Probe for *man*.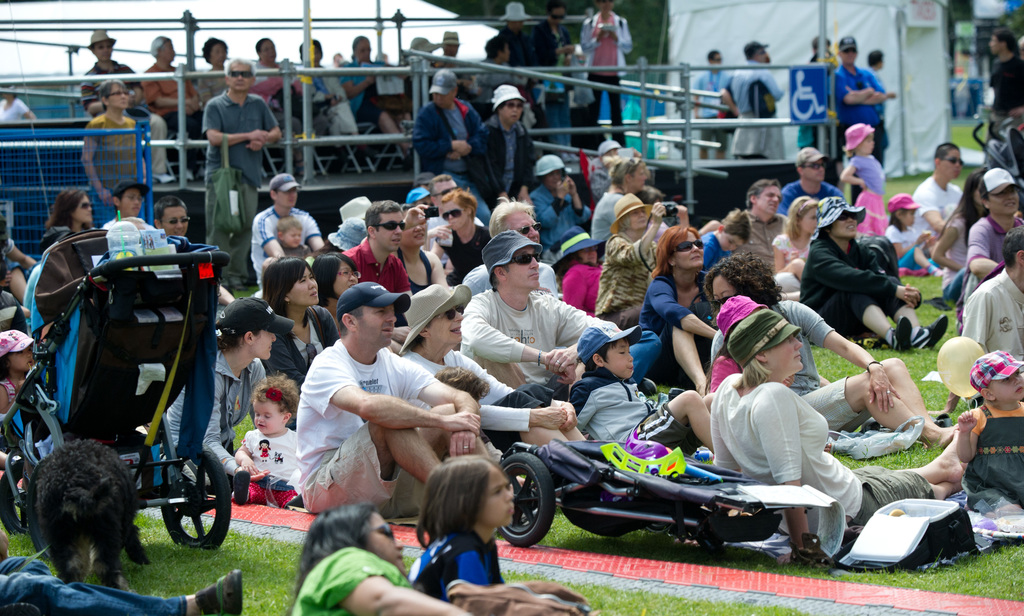
Probe result: 483,0,542,76.
